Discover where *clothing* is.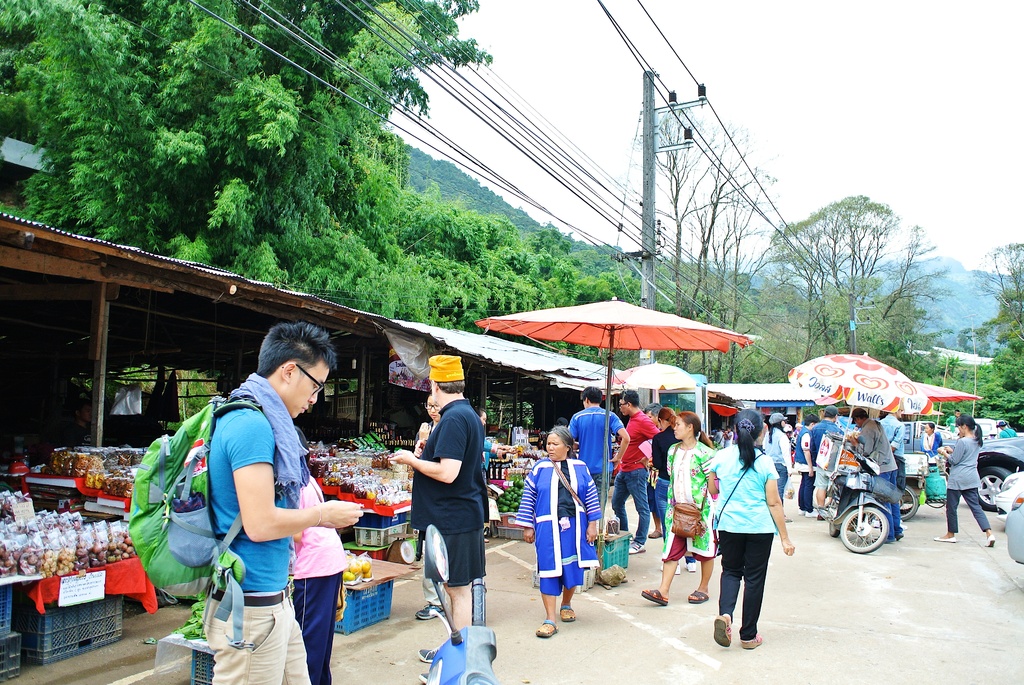
Discovered at bbox(707, 436, 799, 647).
